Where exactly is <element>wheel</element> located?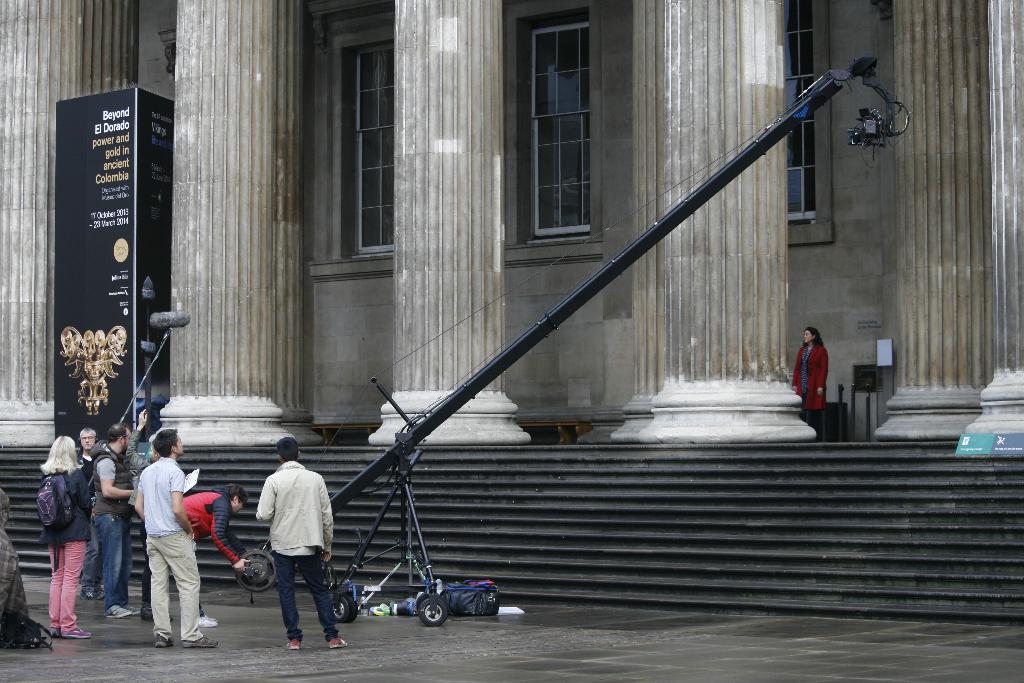
Its bounding box is {"x1": 419, "y1": 591, "x2": 445, "y2": 621}.
